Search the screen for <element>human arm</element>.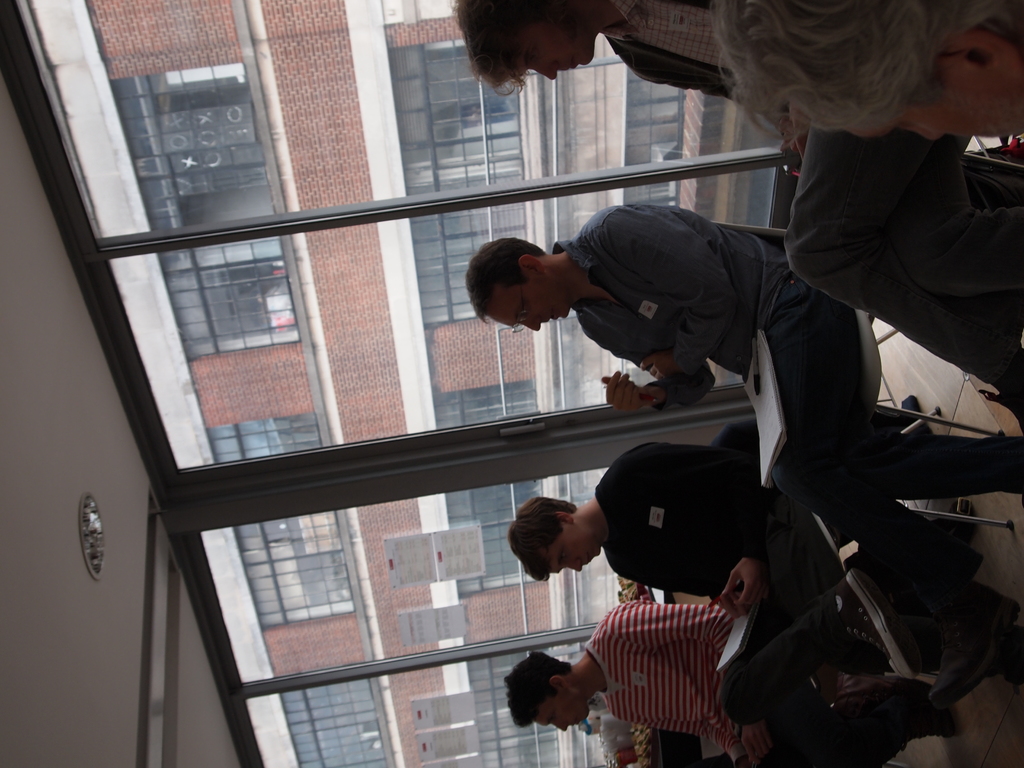
Found at (x1=595, y1=205, x2=742, y2=383).
